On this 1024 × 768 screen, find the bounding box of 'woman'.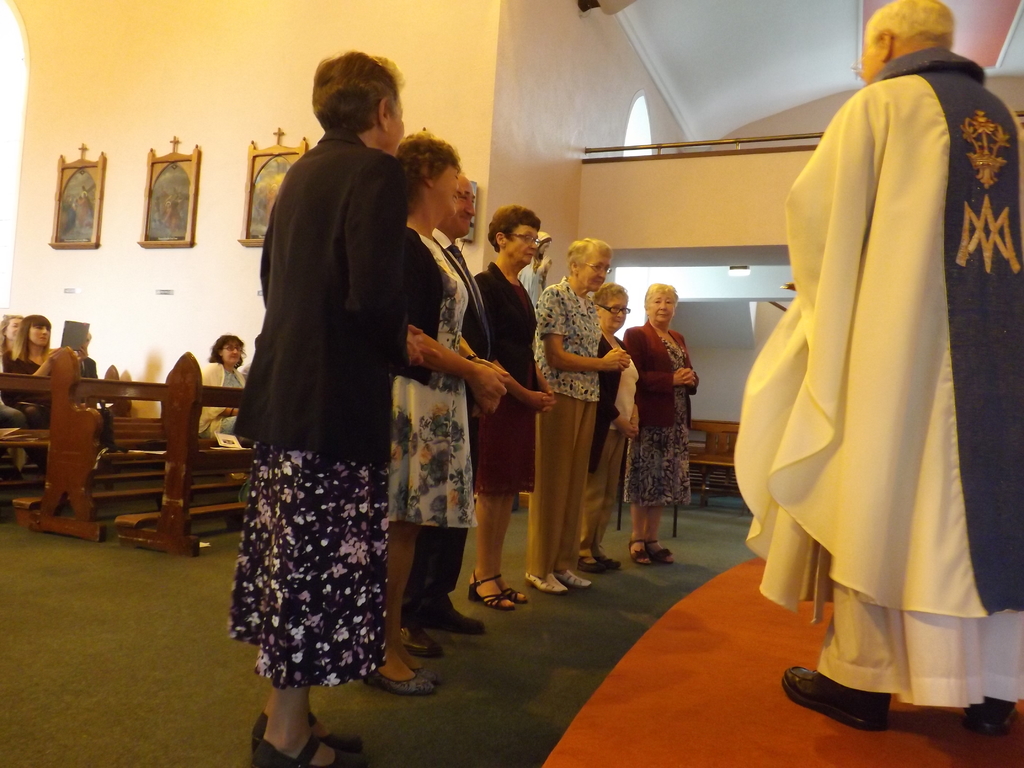
Bounding box: BBox(361, 130, 506, 695).
